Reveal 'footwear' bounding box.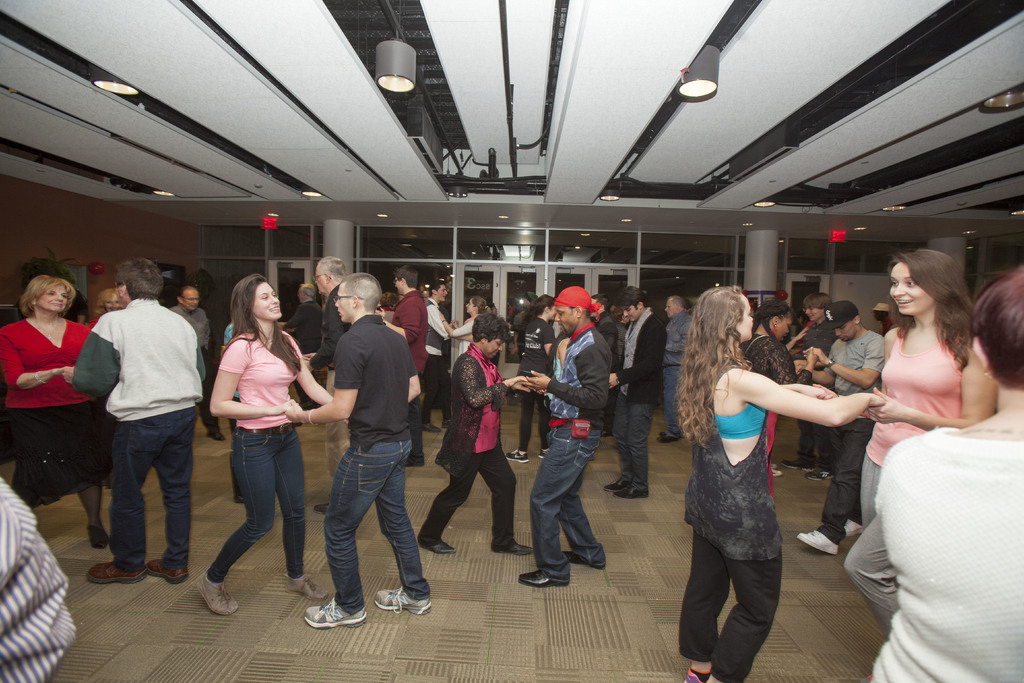
Revealed: [left=368, top=586, right=430, bottom=614].
